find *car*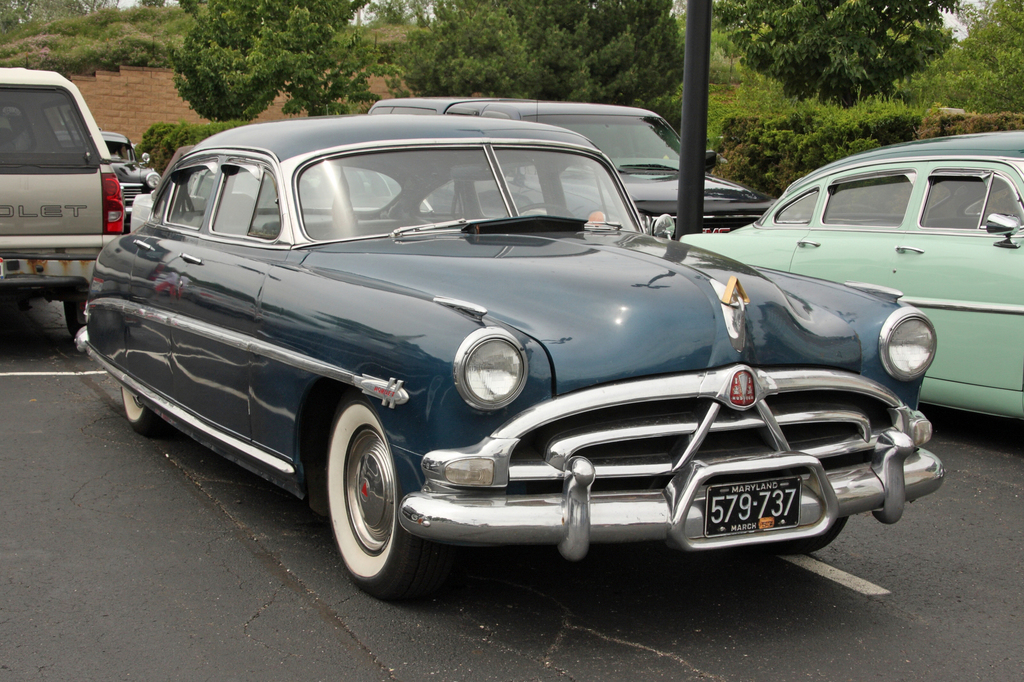
(76, 104, 950, 593)
